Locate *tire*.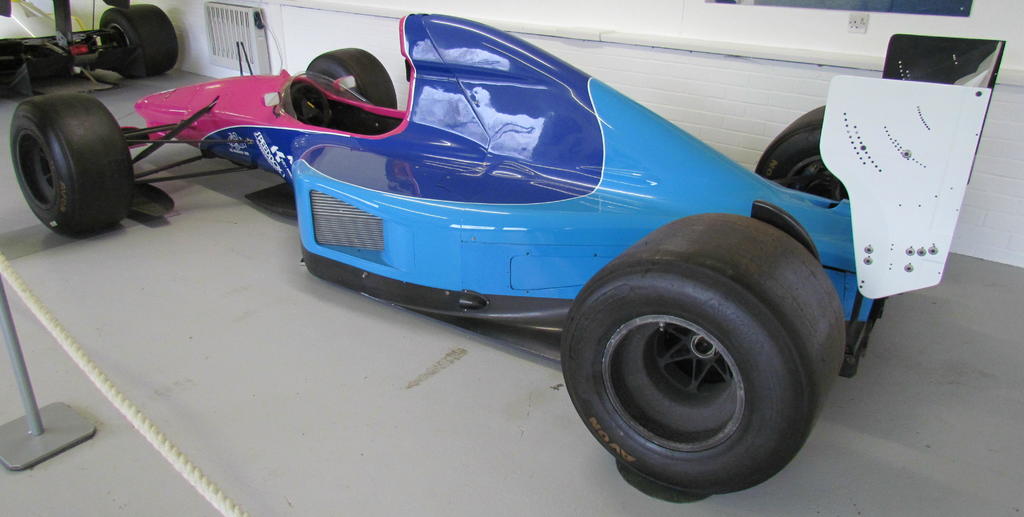
Bounding box: rect(8, 91, 140, 235).
